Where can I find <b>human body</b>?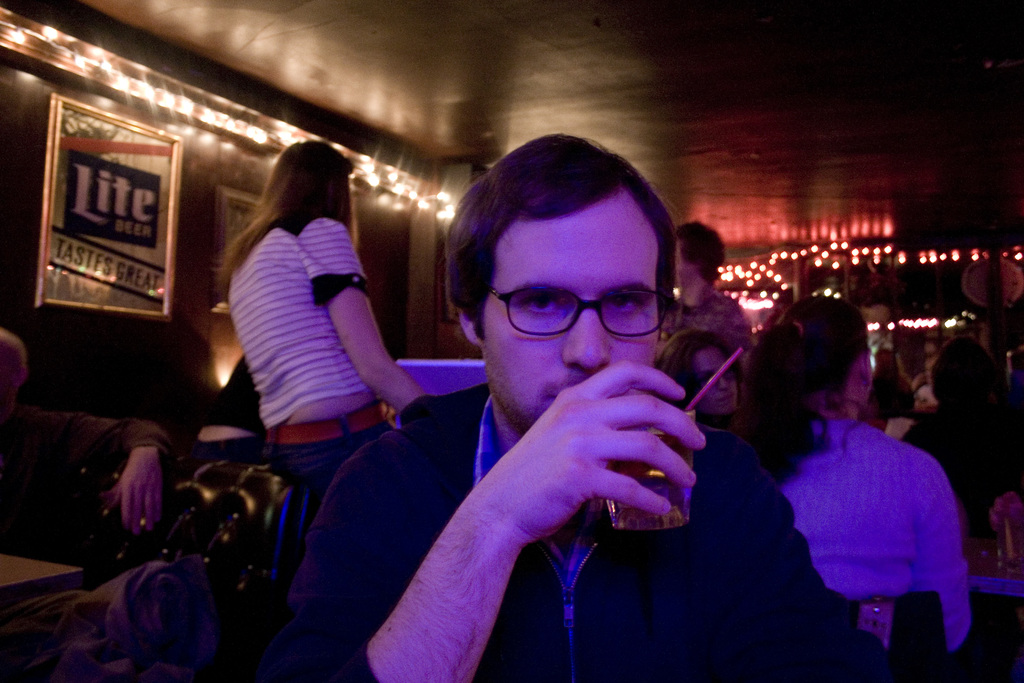
You can find it at region(667, 220, 747, 355).
